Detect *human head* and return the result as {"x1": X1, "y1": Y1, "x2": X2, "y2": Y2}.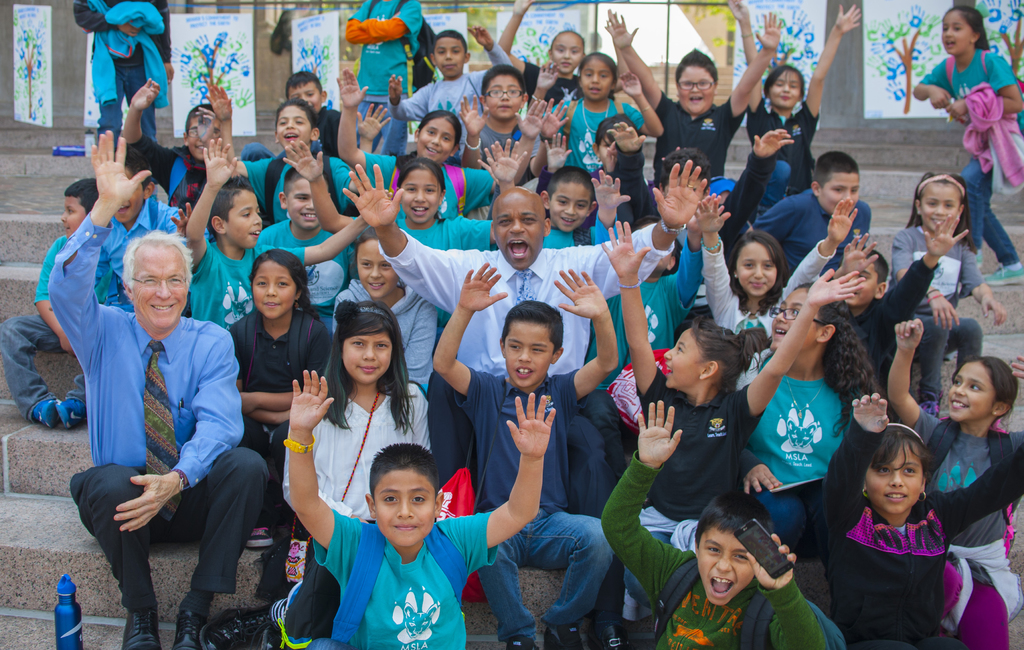
{"x1": 246, "y1": 247, "x2": 312, "y2": 323}.
